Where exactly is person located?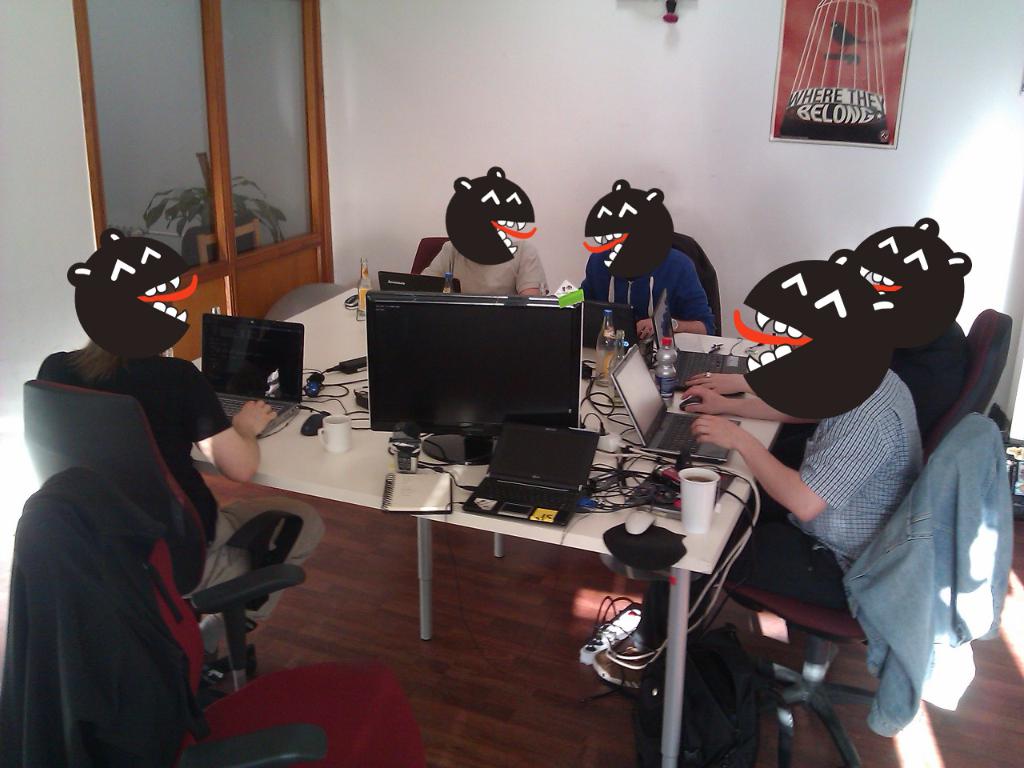
Its bounding box is 788/210/975/478.
